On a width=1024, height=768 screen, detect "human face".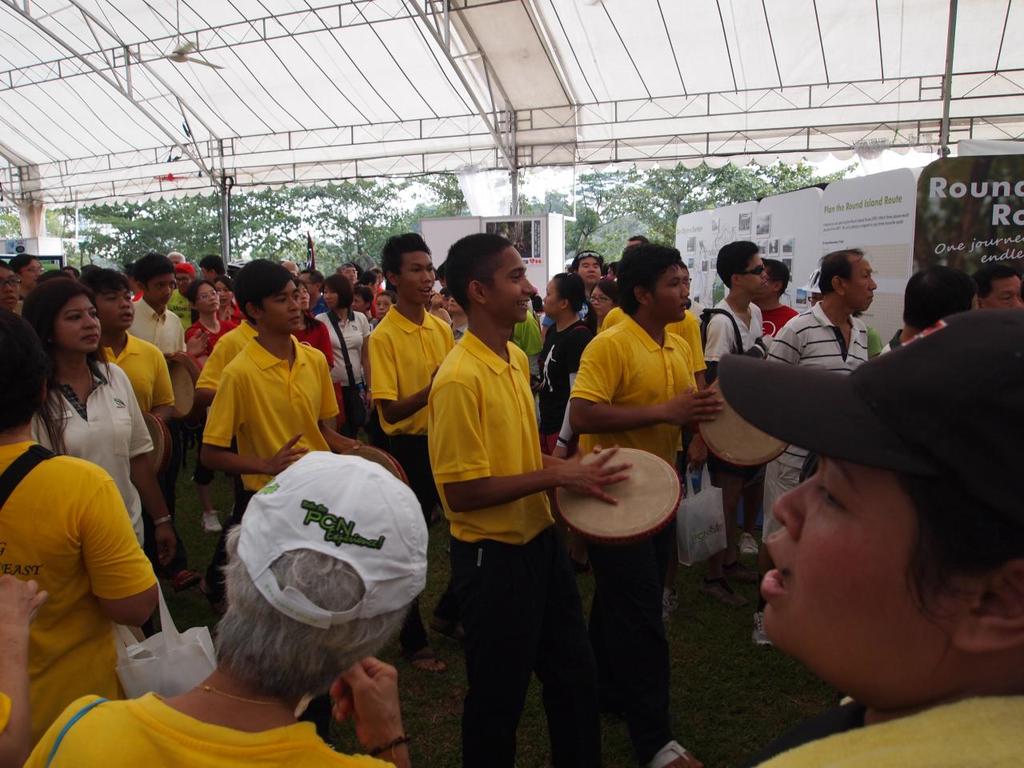
(199,286,218,311).
